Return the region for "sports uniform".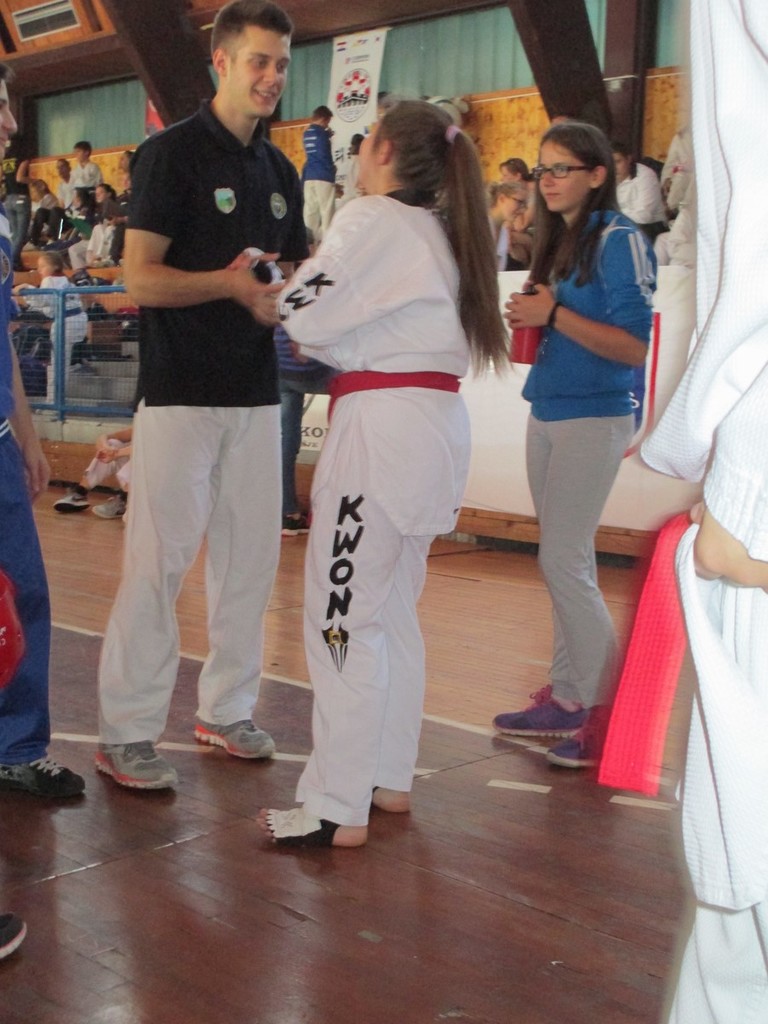
crop(0, 209, 66, 773).
